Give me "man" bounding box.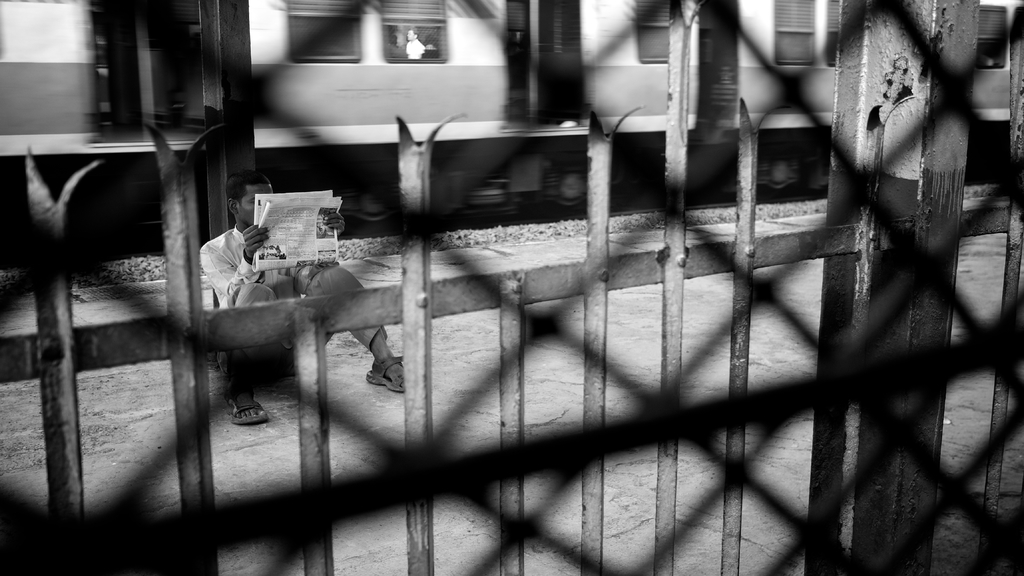
box(386, 33, 404, 61).
